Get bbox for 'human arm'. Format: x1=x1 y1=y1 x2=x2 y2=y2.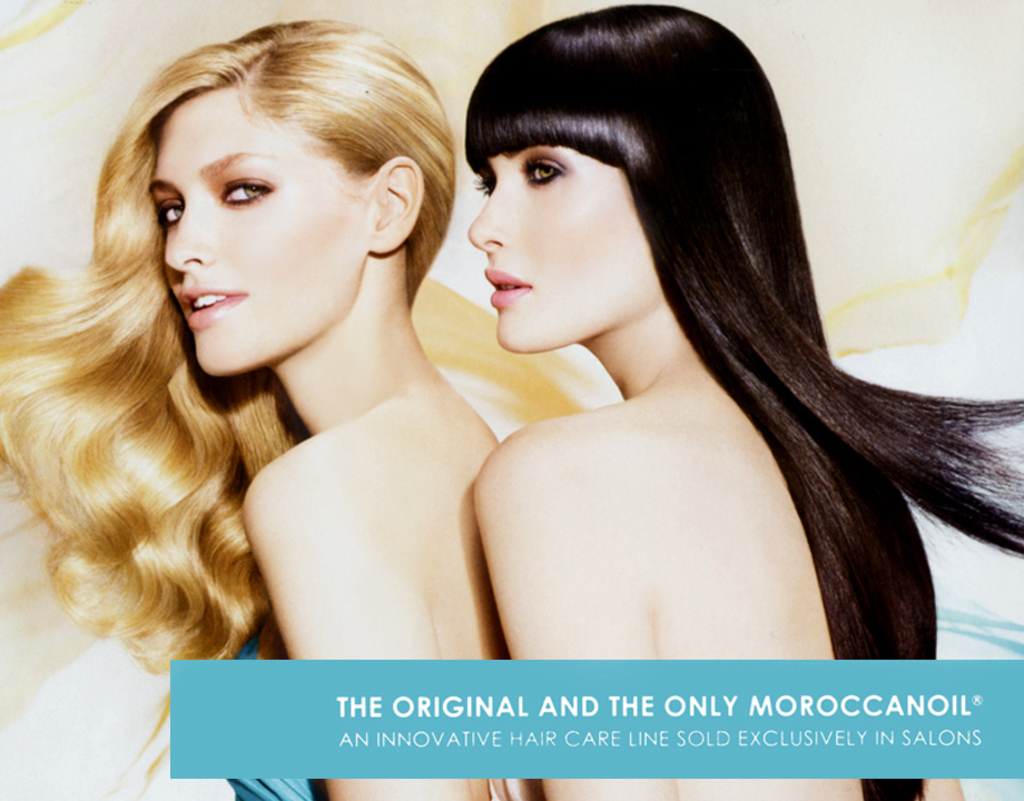
x1=459 y1=409 x2=687 y2=800.
